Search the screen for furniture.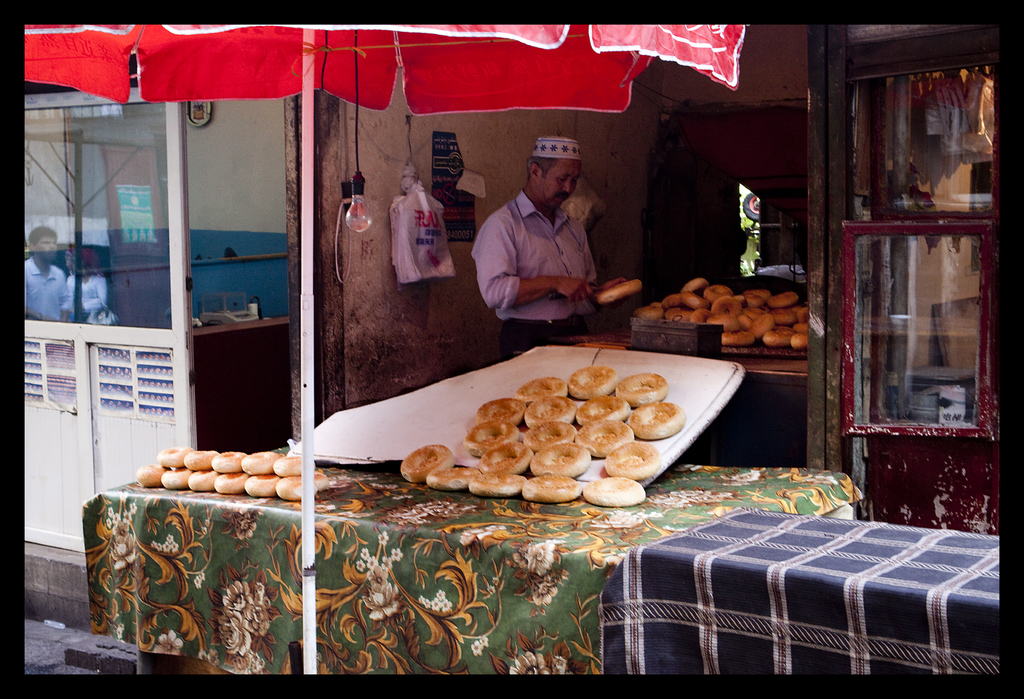
Found at rect(193, 320, 291, 333).
